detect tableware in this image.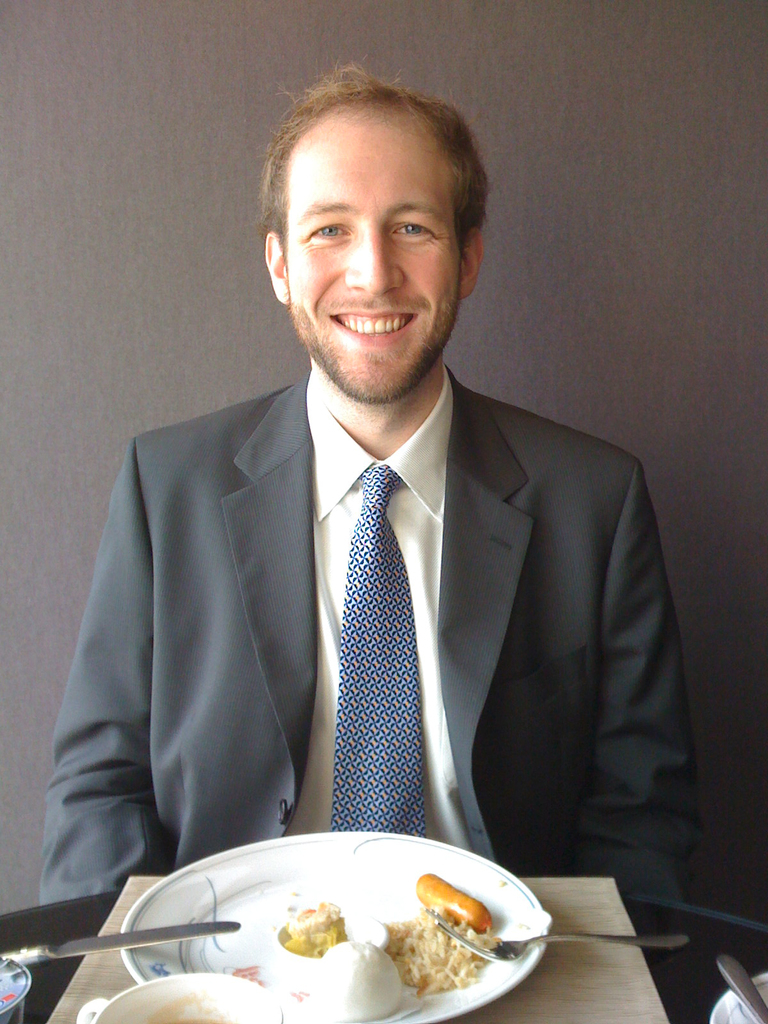
Detection: Rect(429, 910, 689, 966).
